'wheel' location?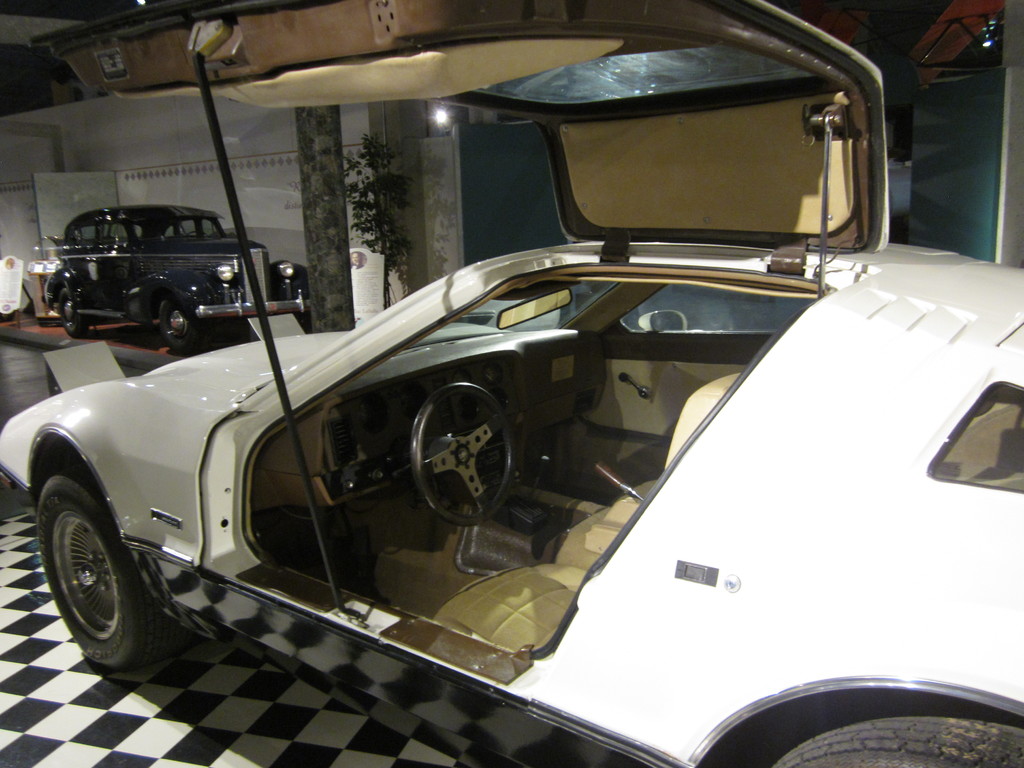
region(54, 287, 89, 335)
